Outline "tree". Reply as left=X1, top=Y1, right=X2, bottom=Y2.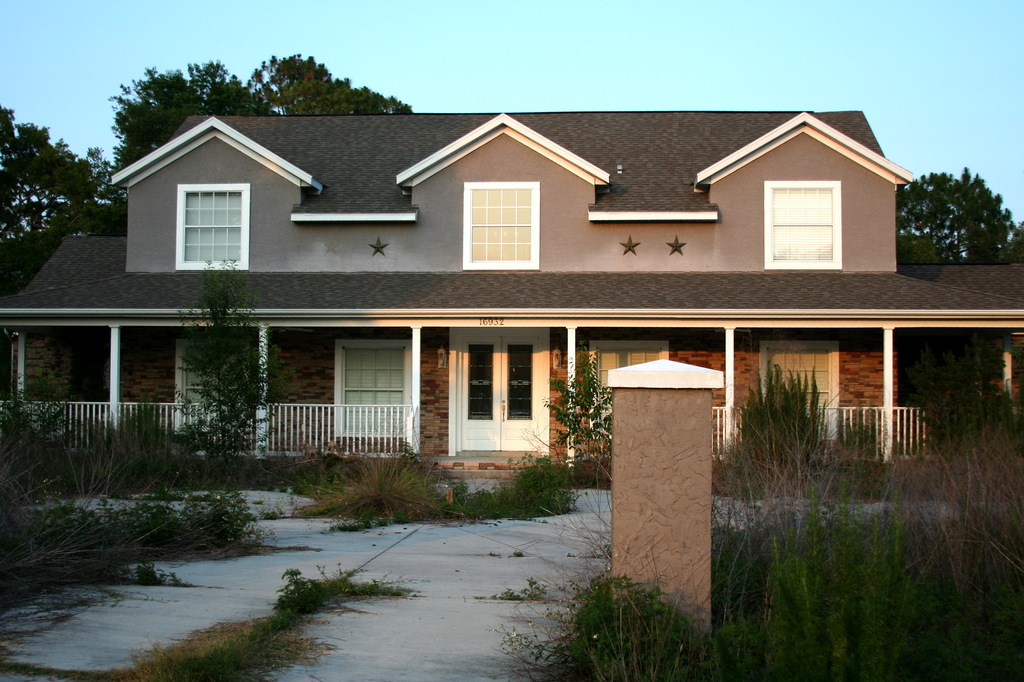
left=3, top=115, right=79, bottom=230.
